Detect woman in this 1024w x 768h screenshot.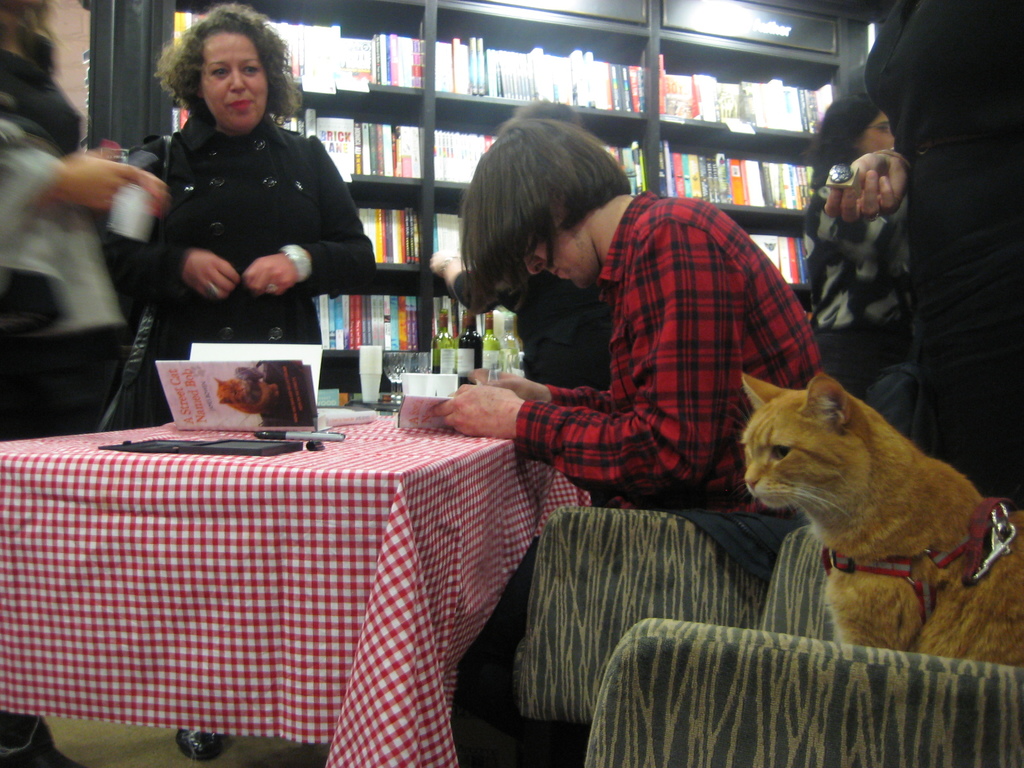
Detection: left=791, top=91, right=948, bottom=455.
